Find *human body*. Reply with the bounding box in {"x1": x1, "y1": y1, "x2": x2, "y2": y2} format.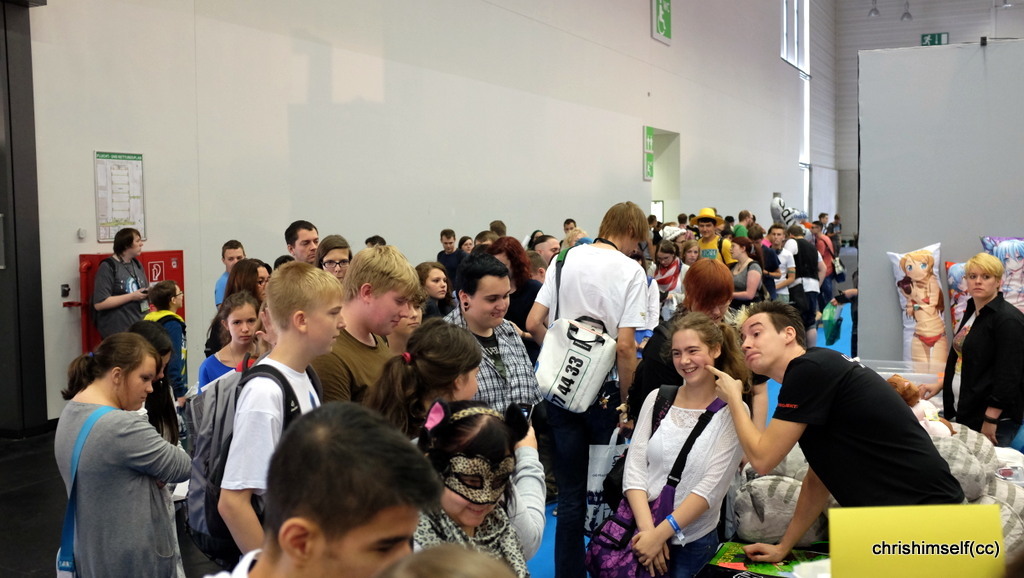
{"x1": 372, "y1": 325, "x2": 483, "y2": 447}.
